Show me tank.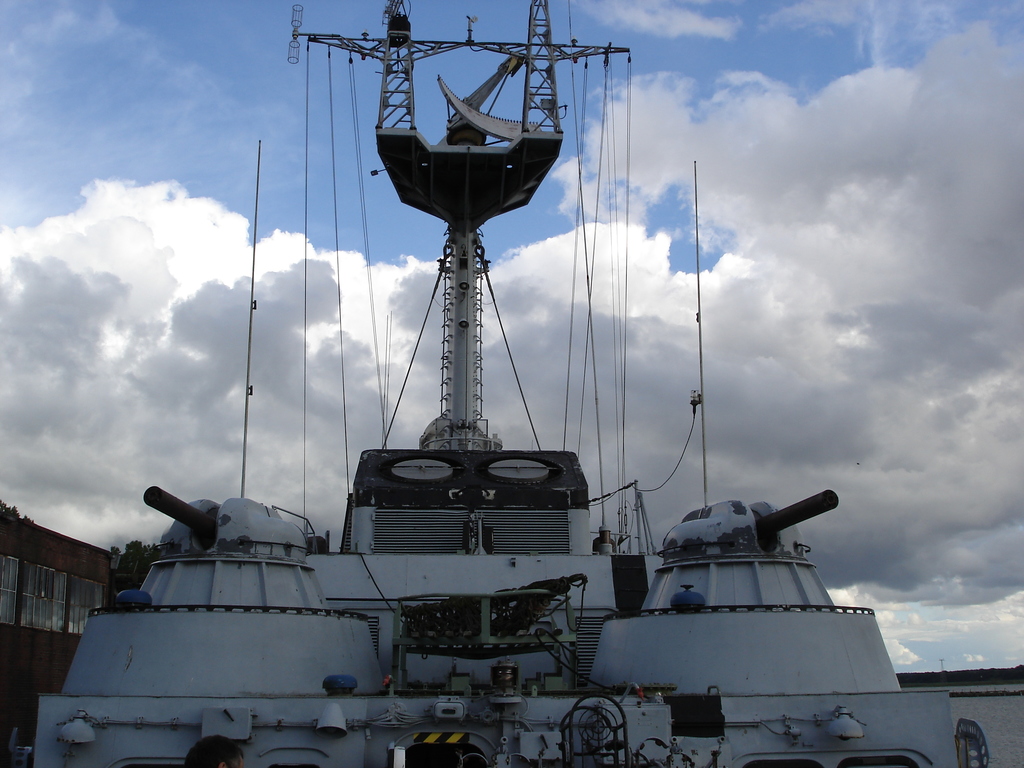
tank is here: (left=590, top=486, right=904, bottom=688).
